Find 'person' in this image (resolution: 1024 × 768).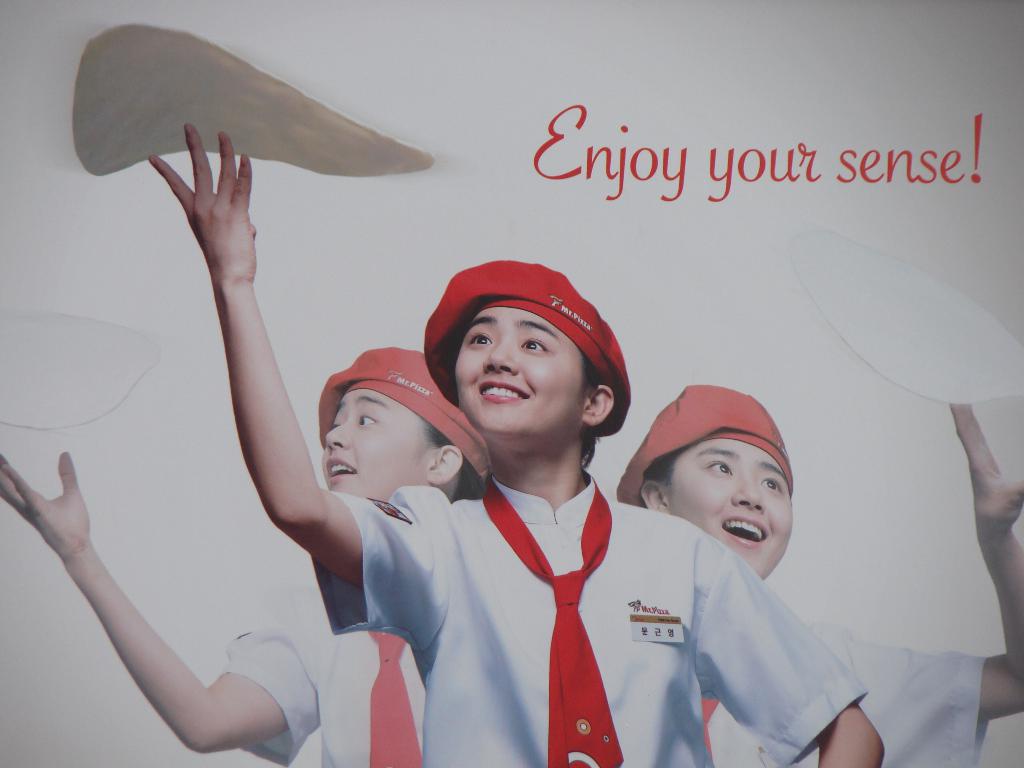
detection(0, 339, 489, 767).
